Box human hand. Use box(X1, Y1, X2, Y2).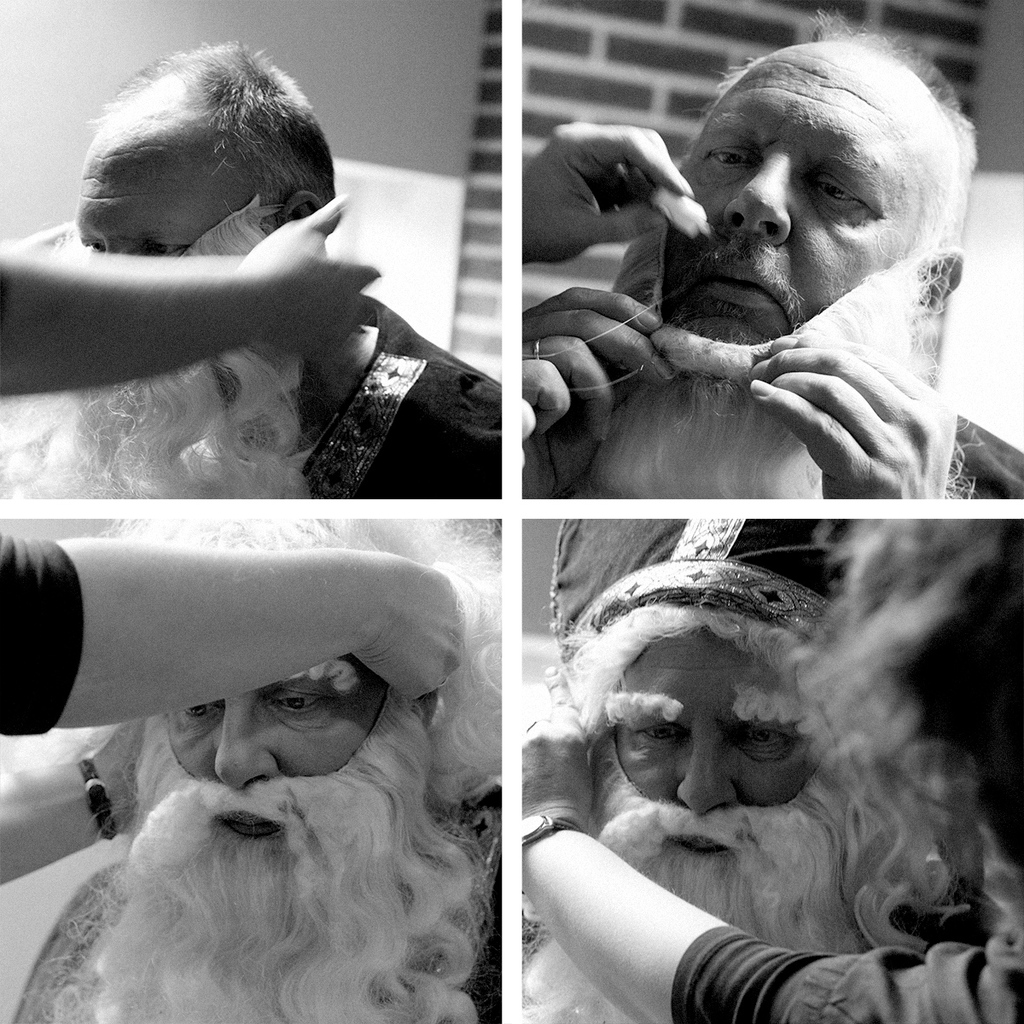
box(241, 194, 383, 354).
